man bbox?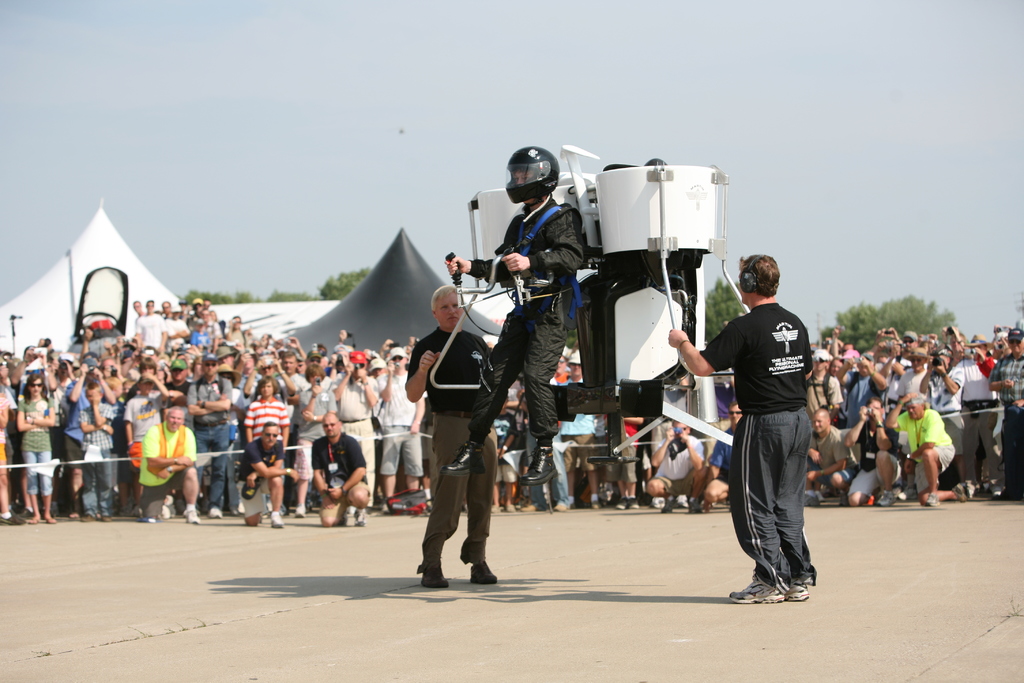
195/354/237/512
